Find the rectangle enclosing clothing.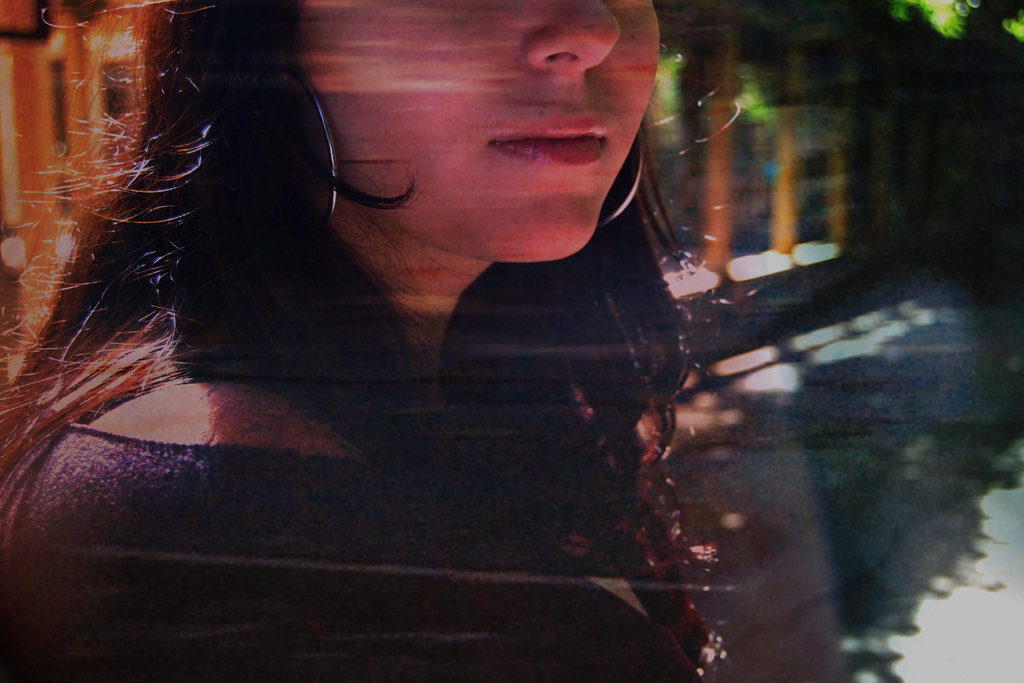
crop(0, 260, 683, 587).
